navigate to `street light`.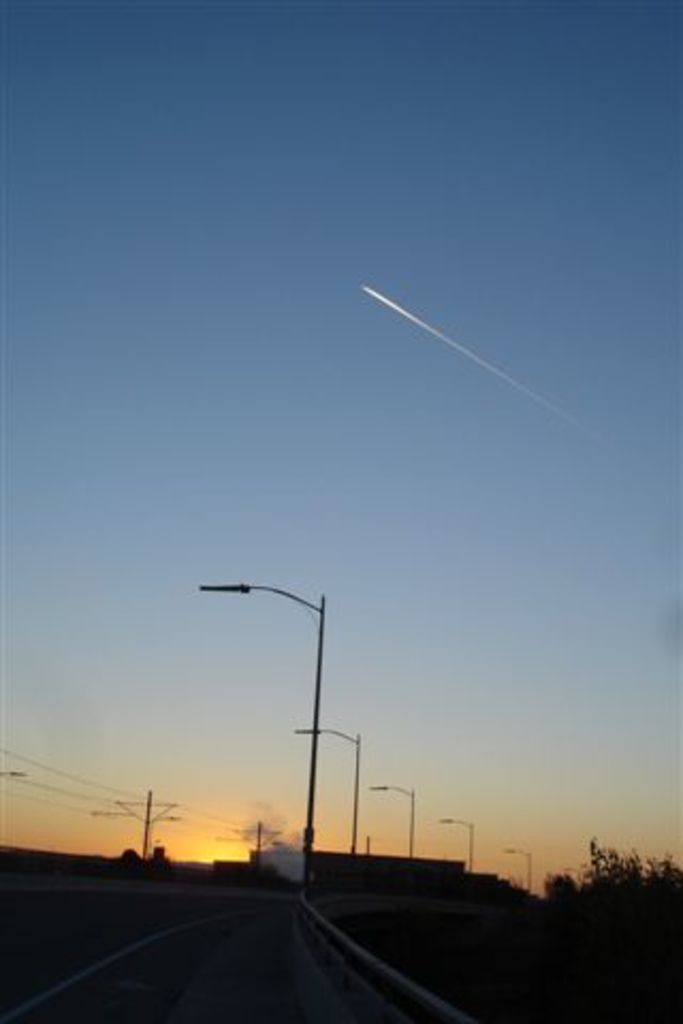
Navigation target: <region>363, 785, 416, 862</region>.
